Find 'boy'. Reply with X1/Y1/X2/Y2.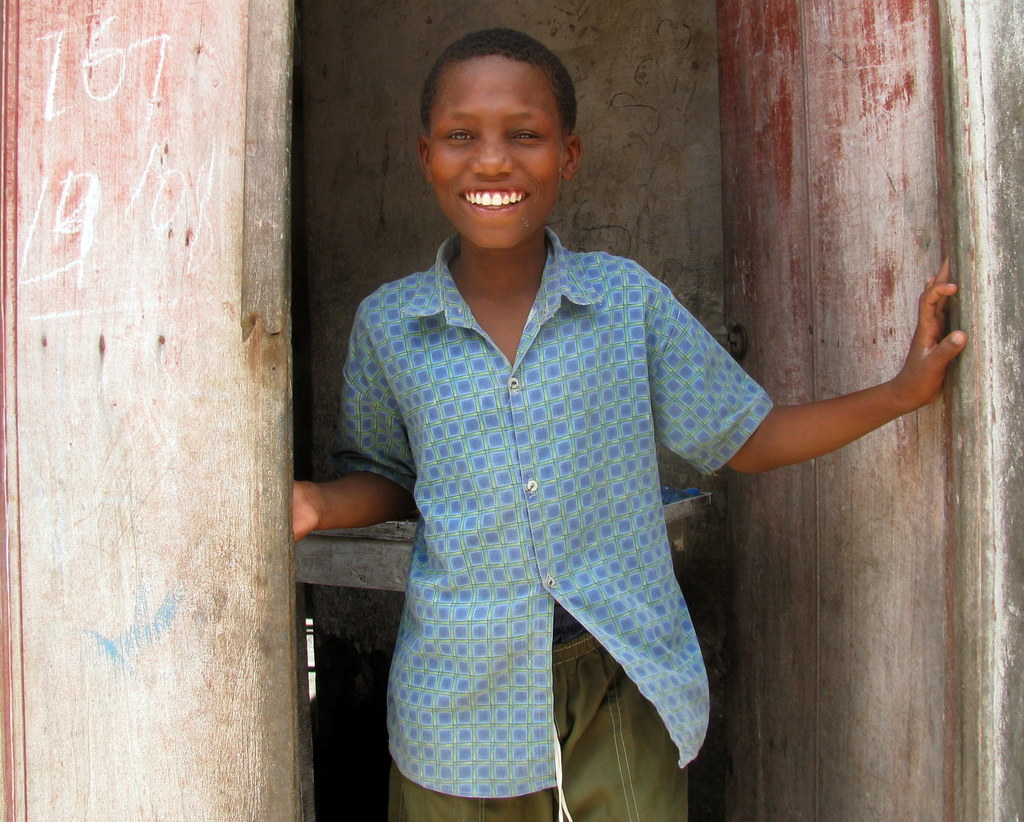
290/24/965/821.
